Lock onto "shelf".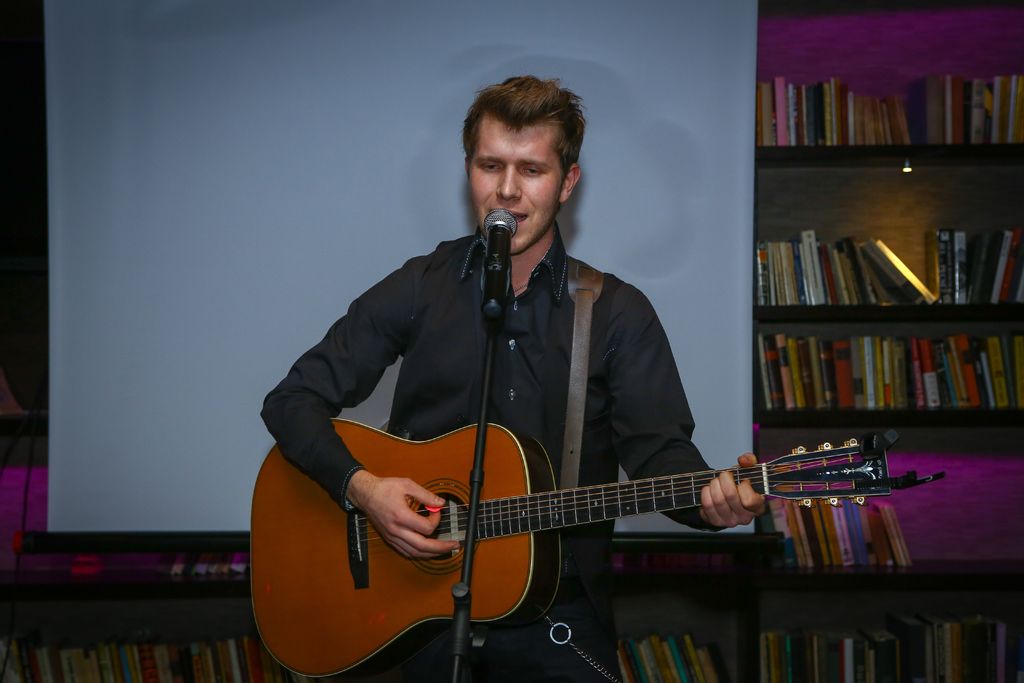
Locked: l=749, t=554, r=1018, b=682.
